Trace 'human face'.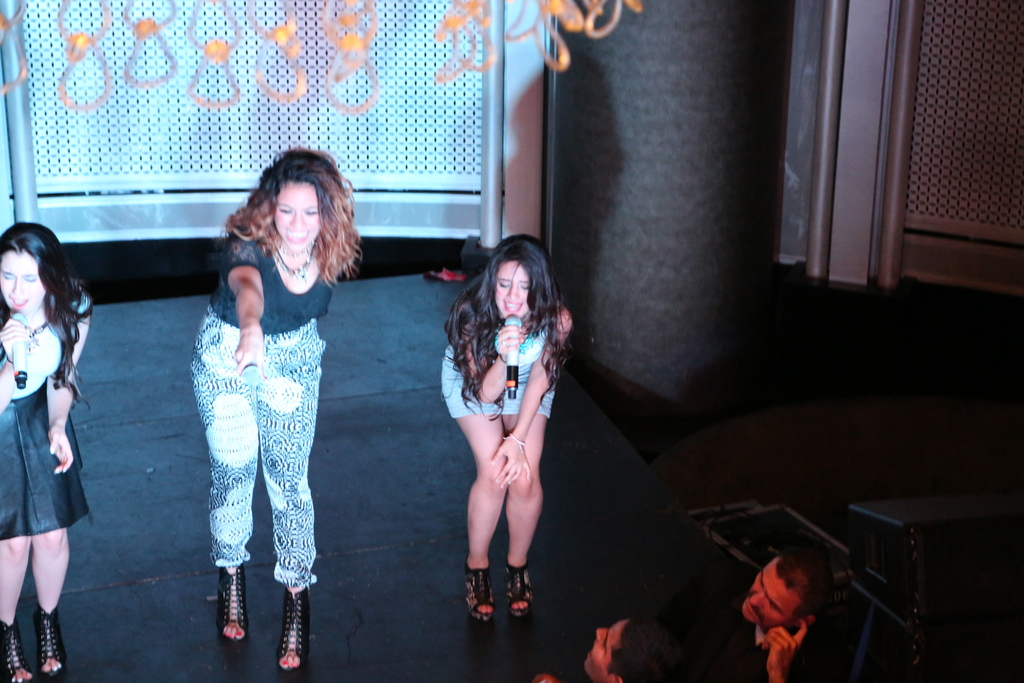
Traced to 740/556/788/630.
